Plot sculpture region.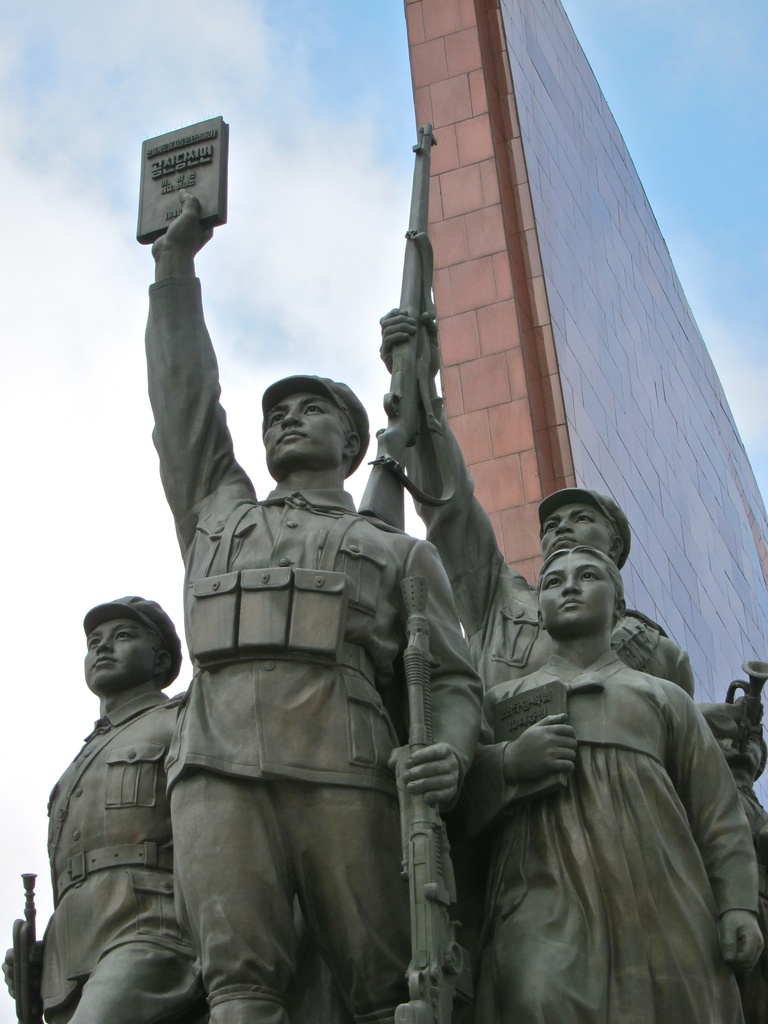
Plotted at {"x1": 698, "y1": 685, "x2": 767, "y2": 904}.
